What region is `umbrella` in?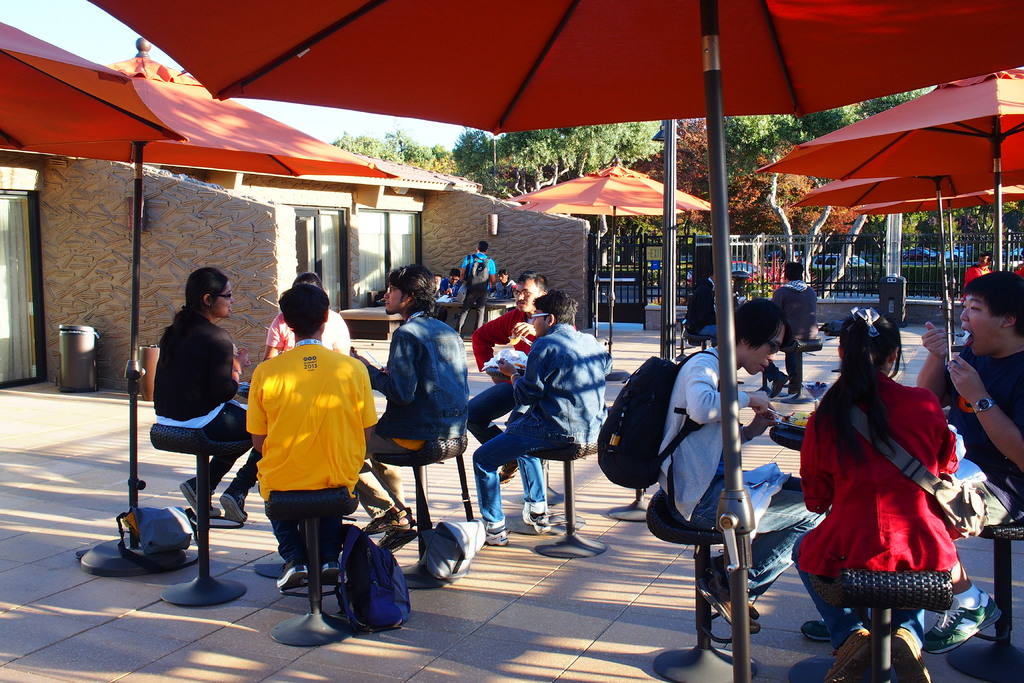
(0, 18, 188, 148).
